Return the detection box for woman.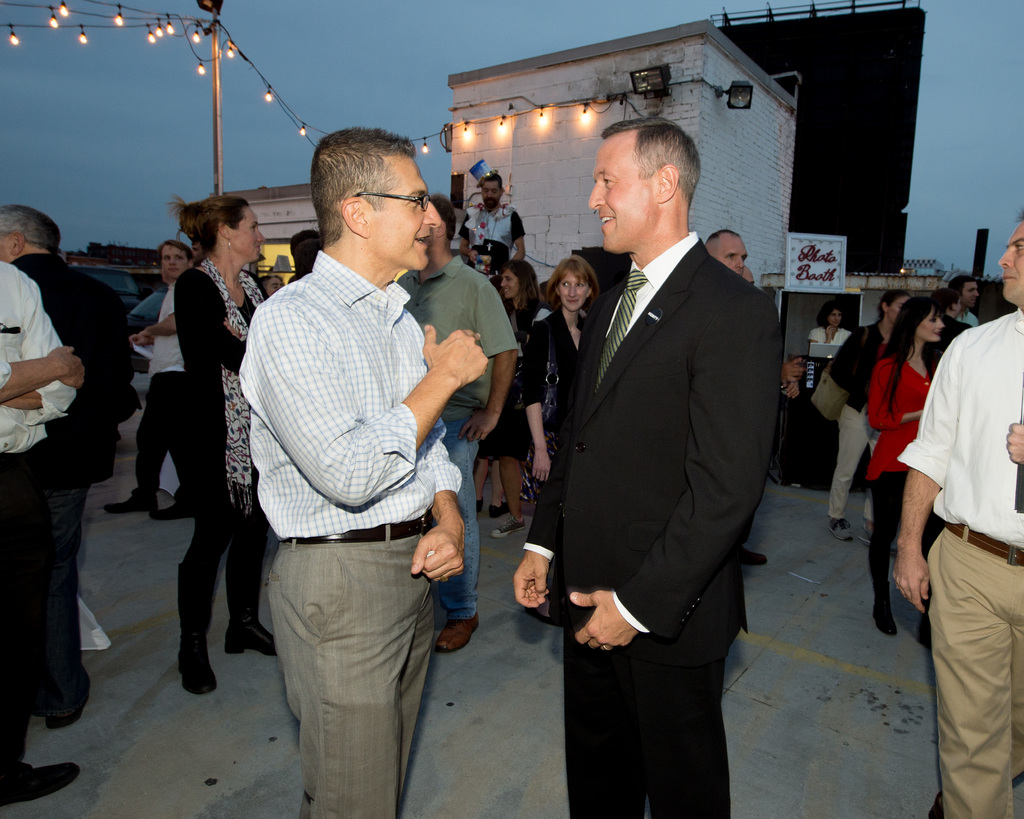
866,300,946,637.
